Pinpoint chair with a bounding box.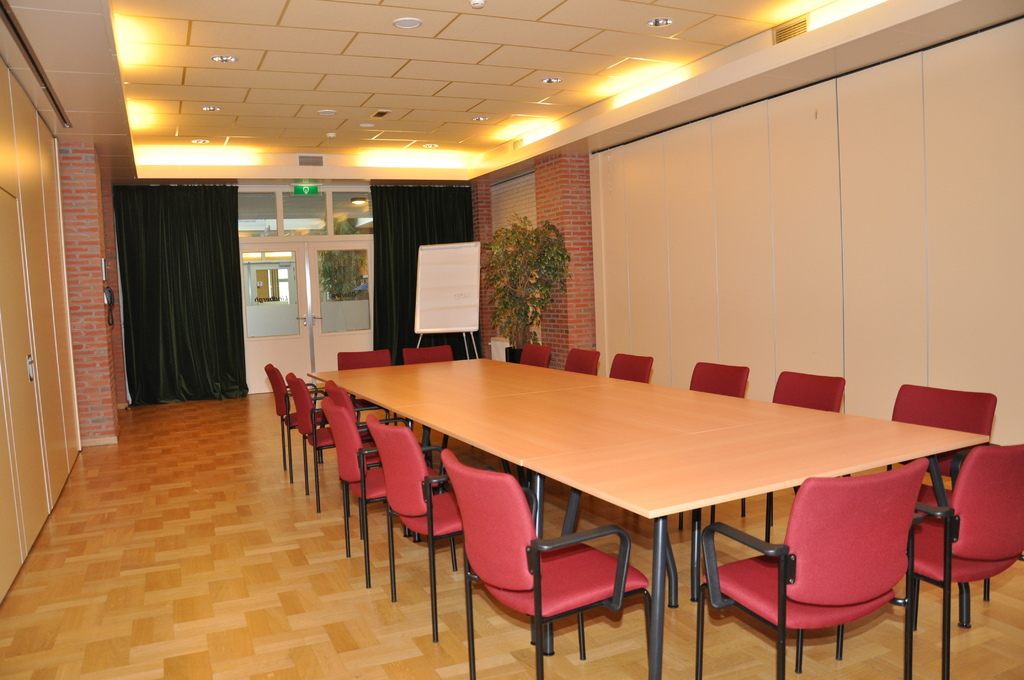
<bbox>326, 380, 422, 534</bbox>.
